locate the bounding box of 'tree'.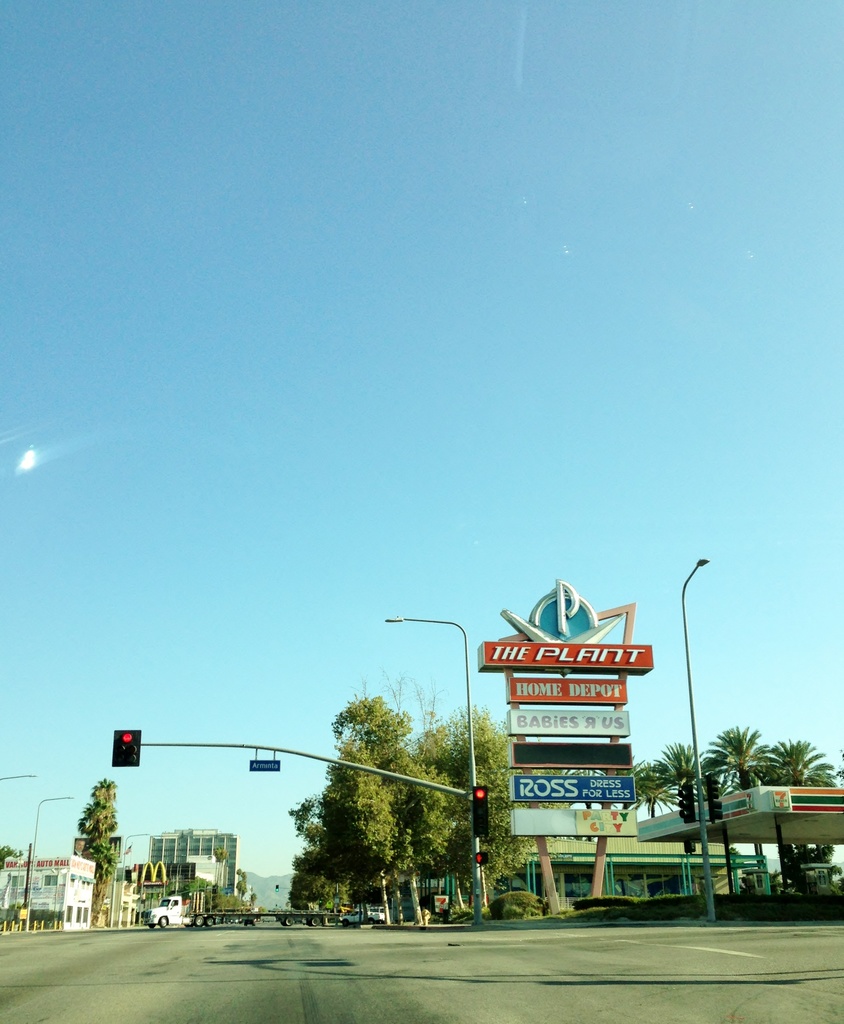
Bounding box: region(65, 774, 125, 932).
